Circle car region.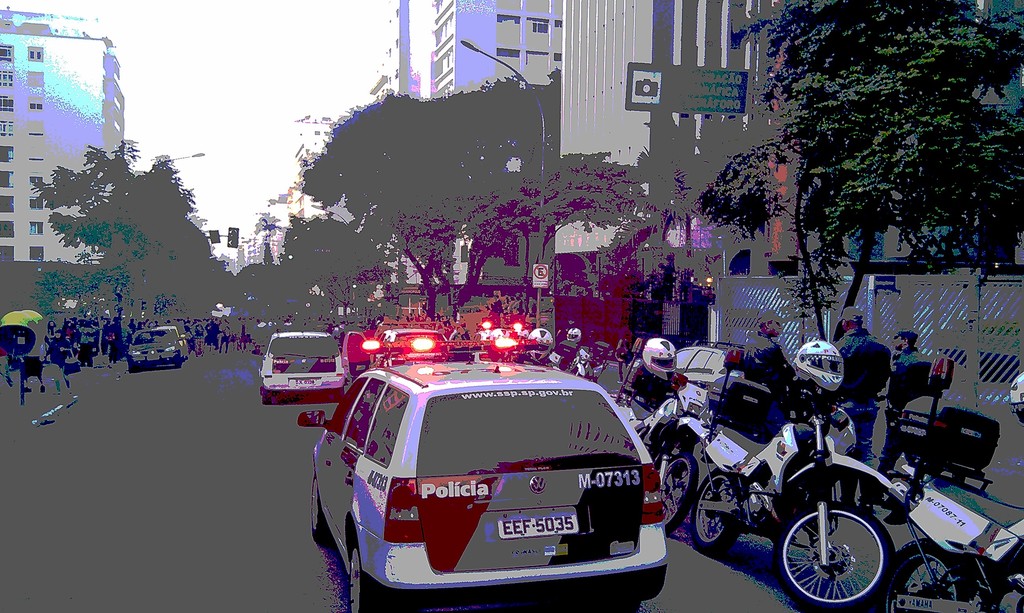
Region: bbox=[666, 333, 743, 389].
